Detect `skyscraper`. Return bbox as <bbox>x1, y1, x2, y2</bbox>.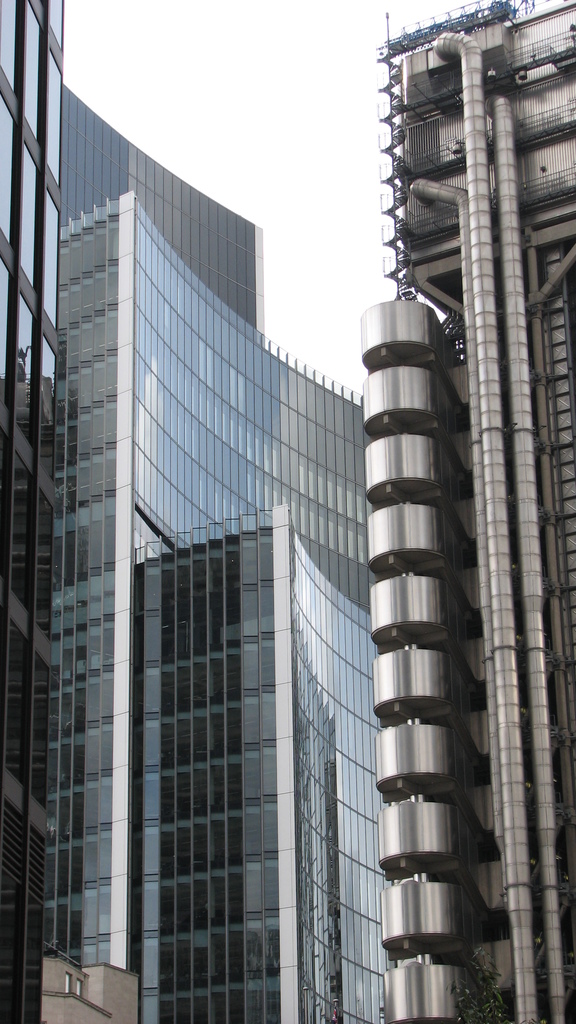
<bbox>352, 0, 575, 1023</bbox>.
